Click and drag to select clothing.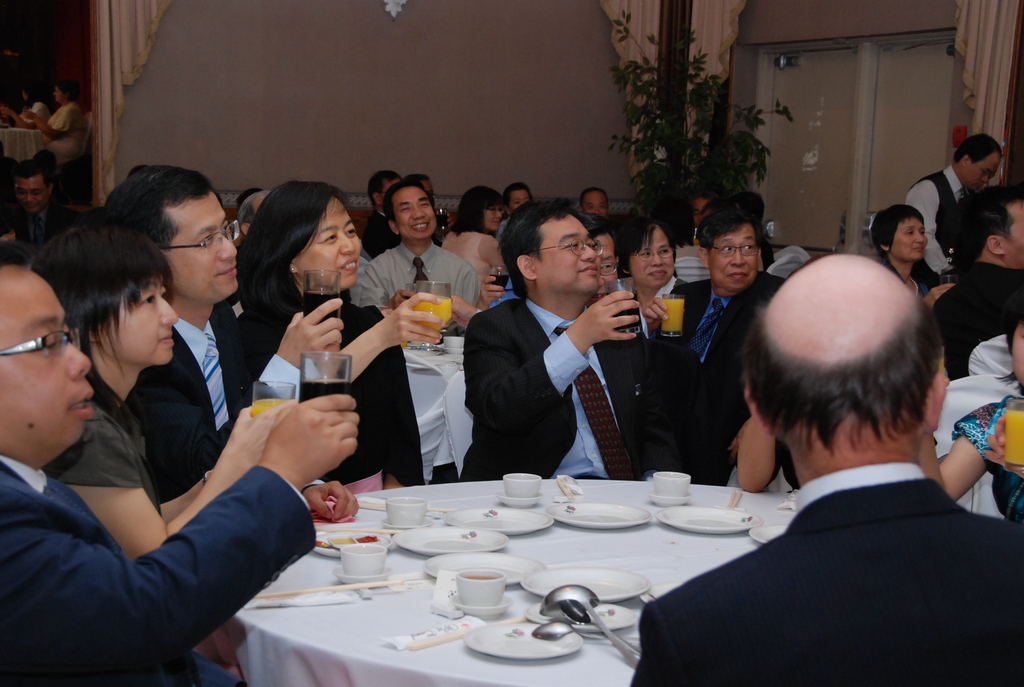
Selection: select_region(626, 462, 1023, 686).
